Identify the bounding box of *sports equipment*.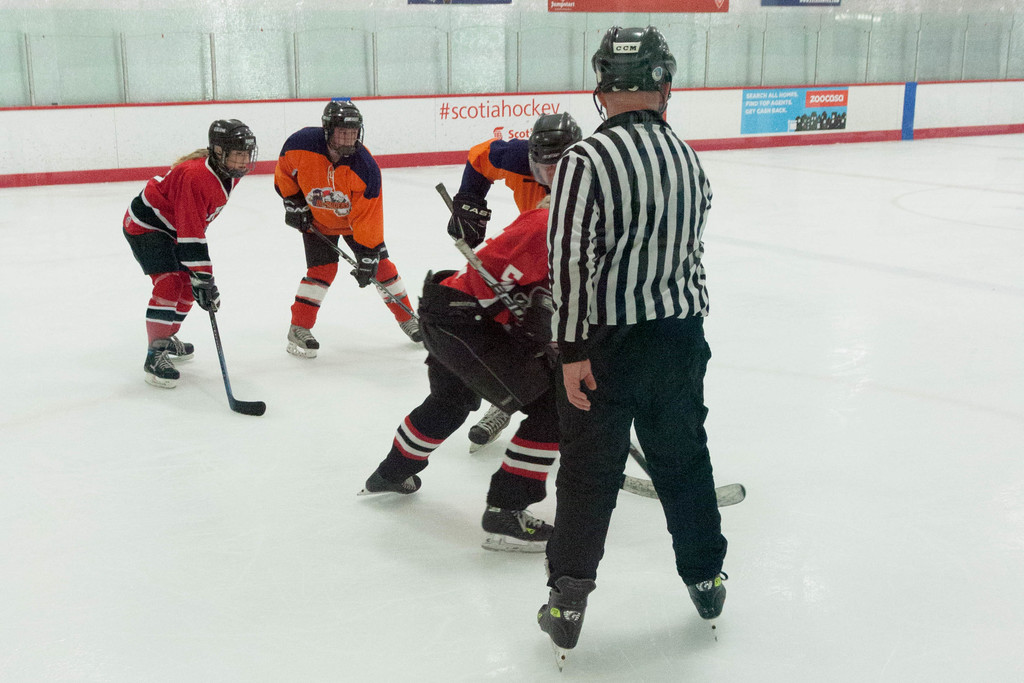
509/283/556/361.
